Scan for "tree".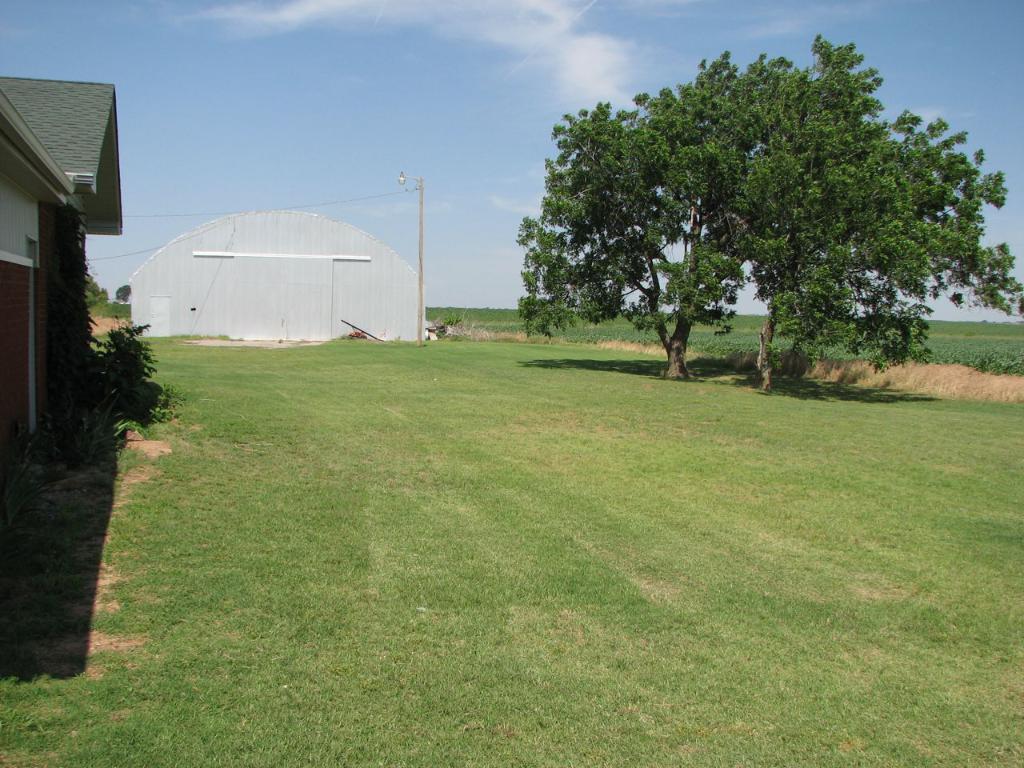
Scan result: select_region(83, 274, 107, 303).
